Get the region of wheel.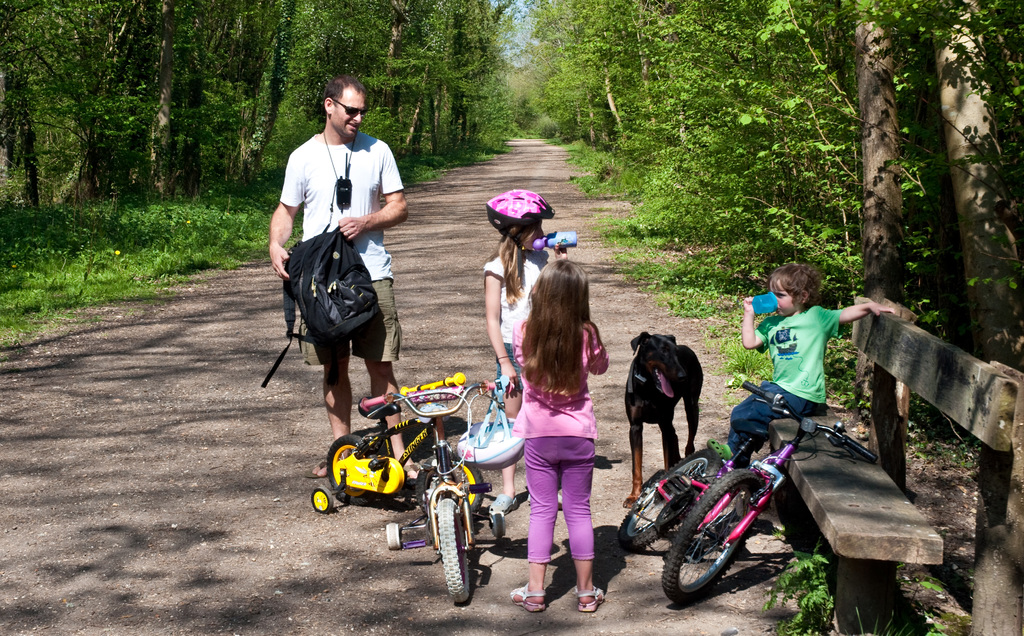
Rect(433, 497, 470, 610).
